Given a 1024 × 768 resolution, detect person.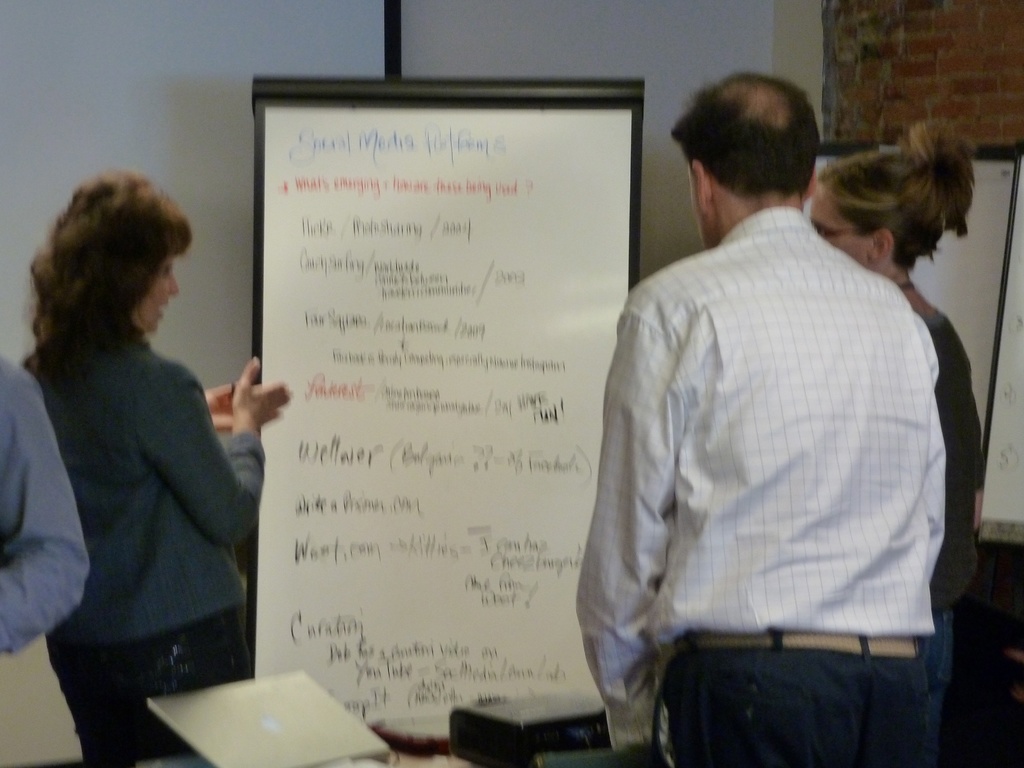
region(570, 69, 948, 767).
